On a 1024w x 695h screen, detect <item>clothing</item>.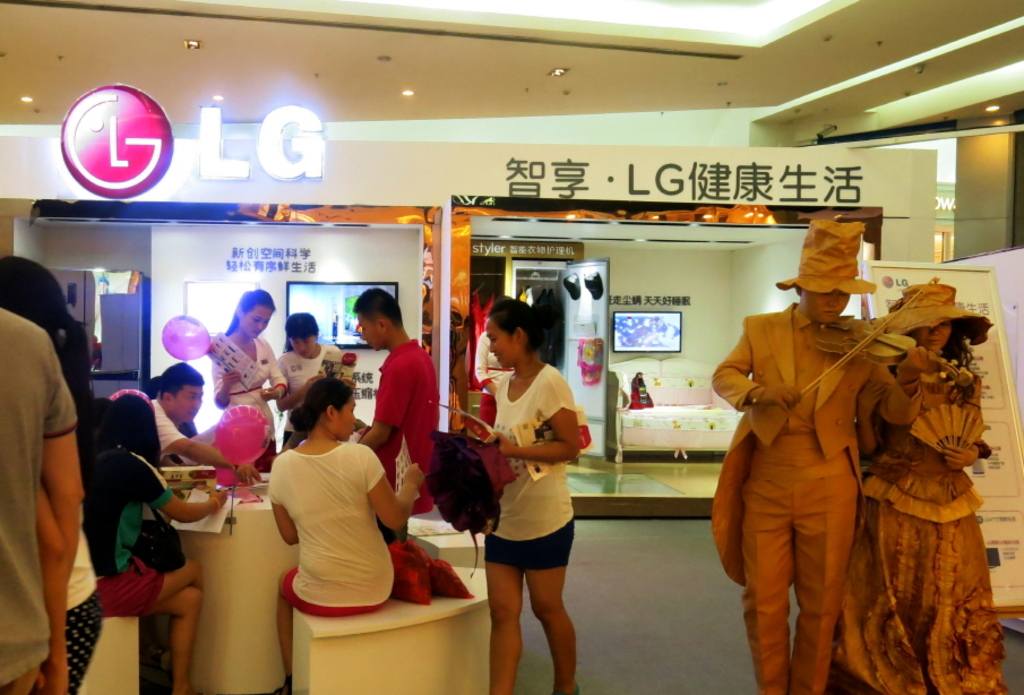
(215, 336, 285, 447).
